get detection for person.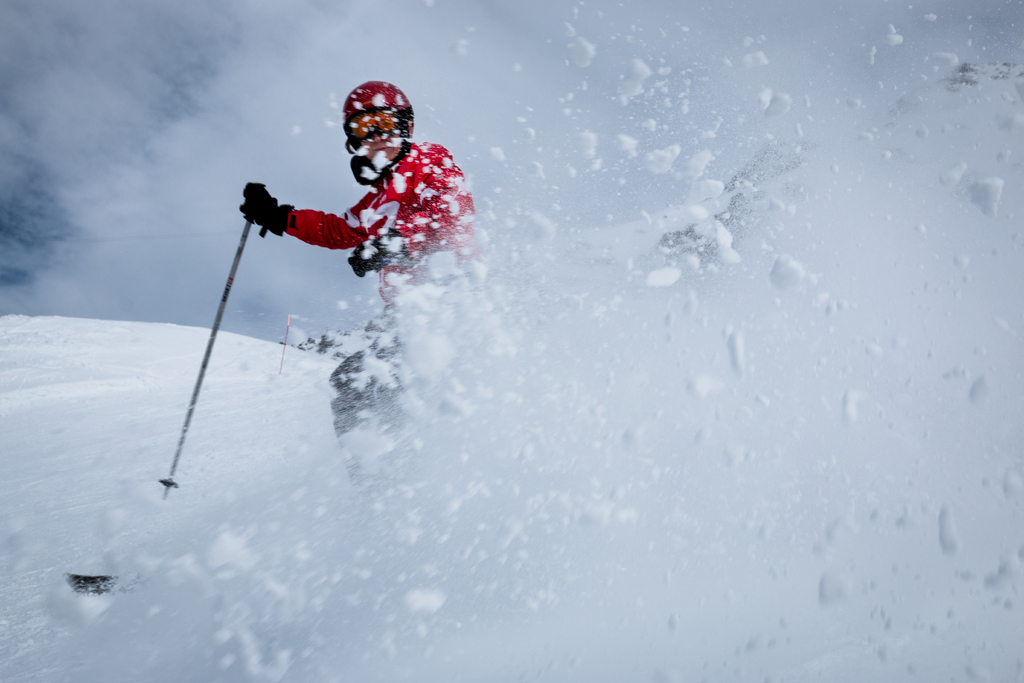
Detection: l=192, t=101, r=453, b=473.
